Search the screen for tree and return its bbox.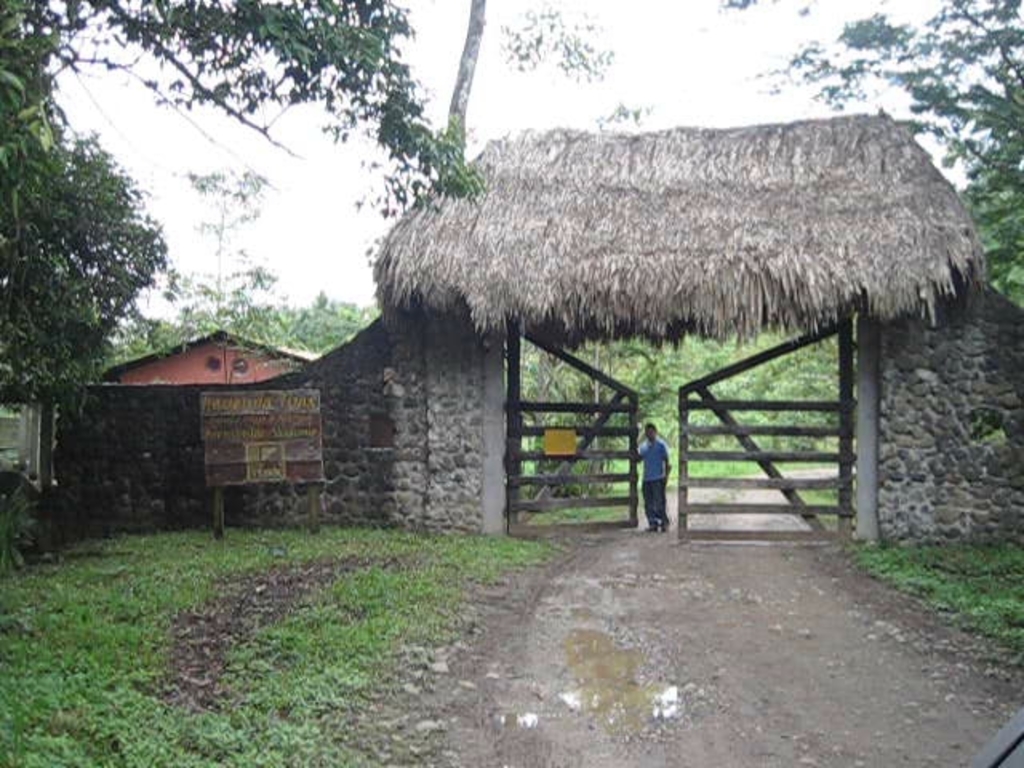
Found: <region>715, 0, 1022, 317</region>.
